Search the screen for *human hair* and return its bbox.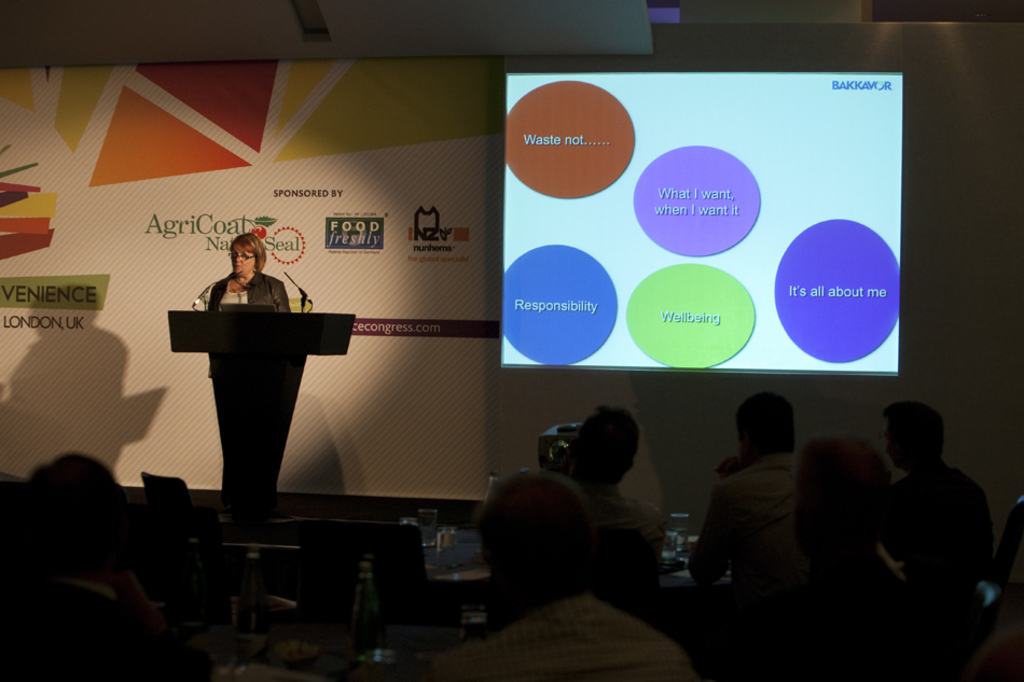
Found: 575, 405, 640, 490.
